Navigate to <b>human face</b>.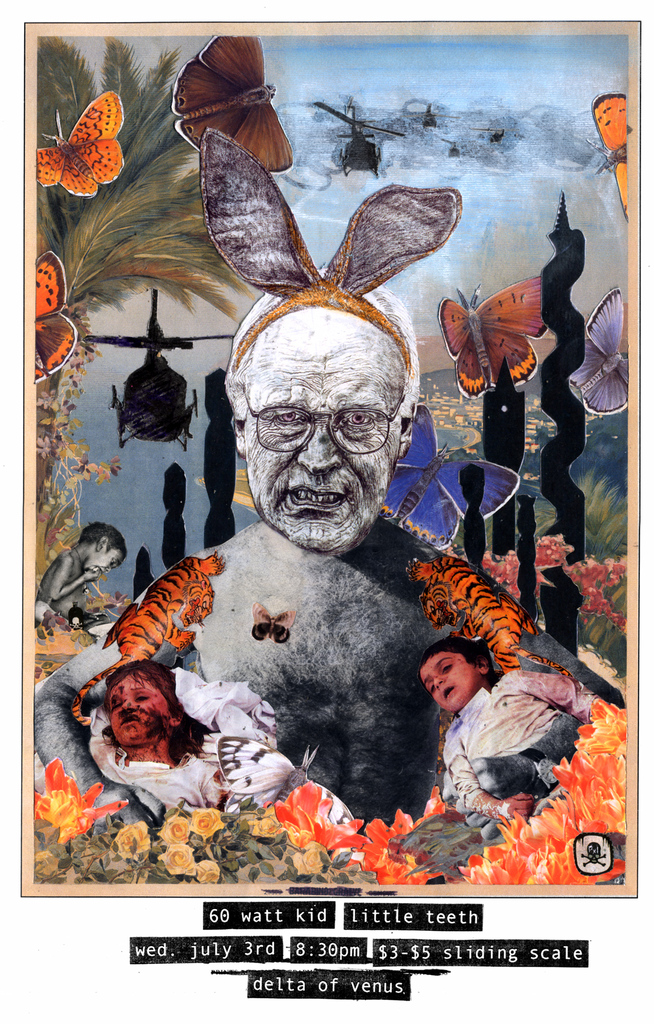
Navigation target: (left=423, top=650, right=475, bottom=706).
